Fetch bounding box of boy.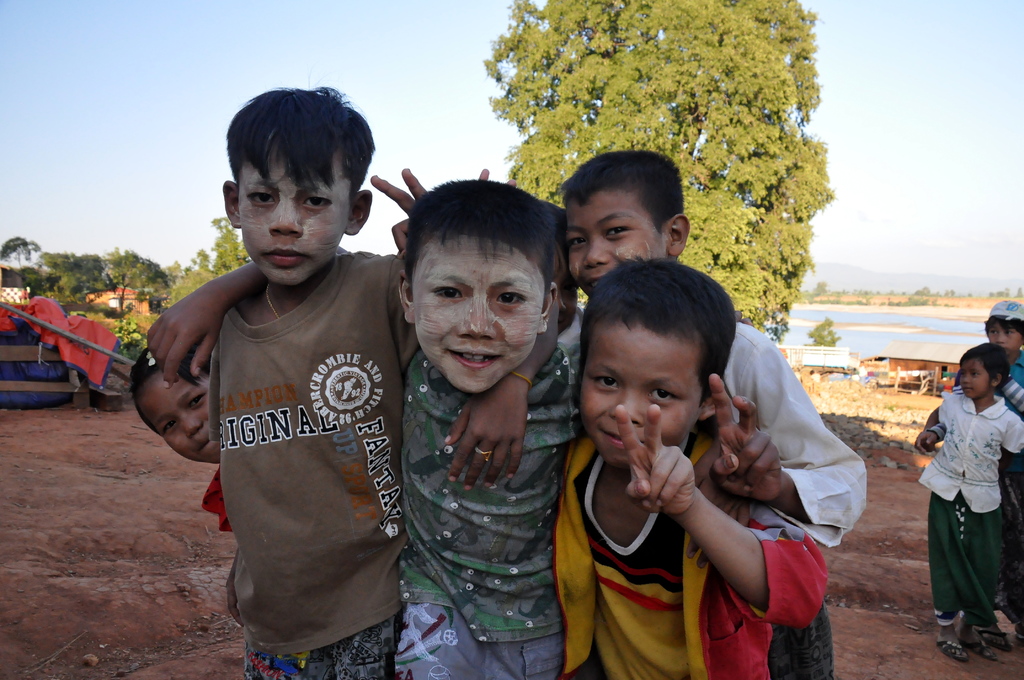
Bbox: (x1=553, y1=257, x2=829, y2=679).
